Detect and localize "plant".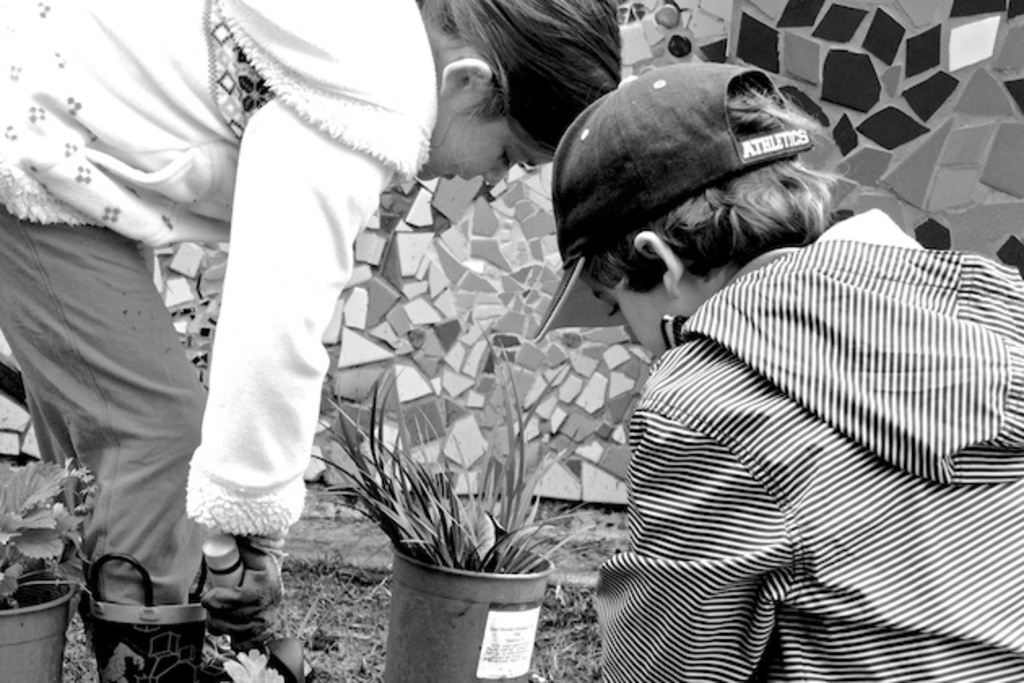
Localized at (left=322, top=376, right=605, bottom=644).
